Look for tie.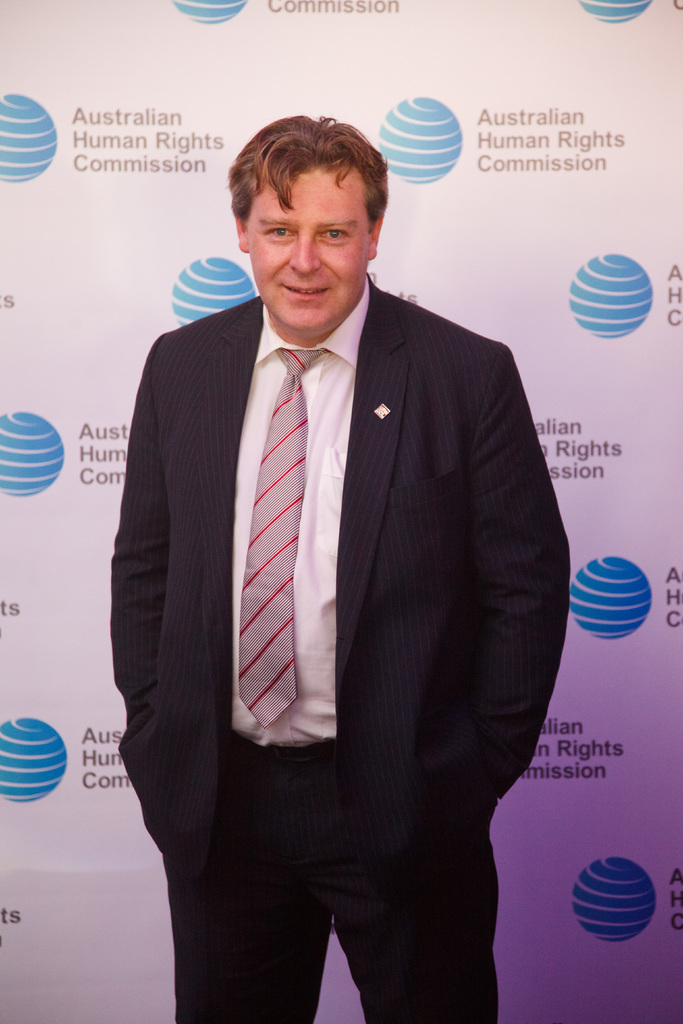
Found: l=233, t=351, r=324, b=724.
